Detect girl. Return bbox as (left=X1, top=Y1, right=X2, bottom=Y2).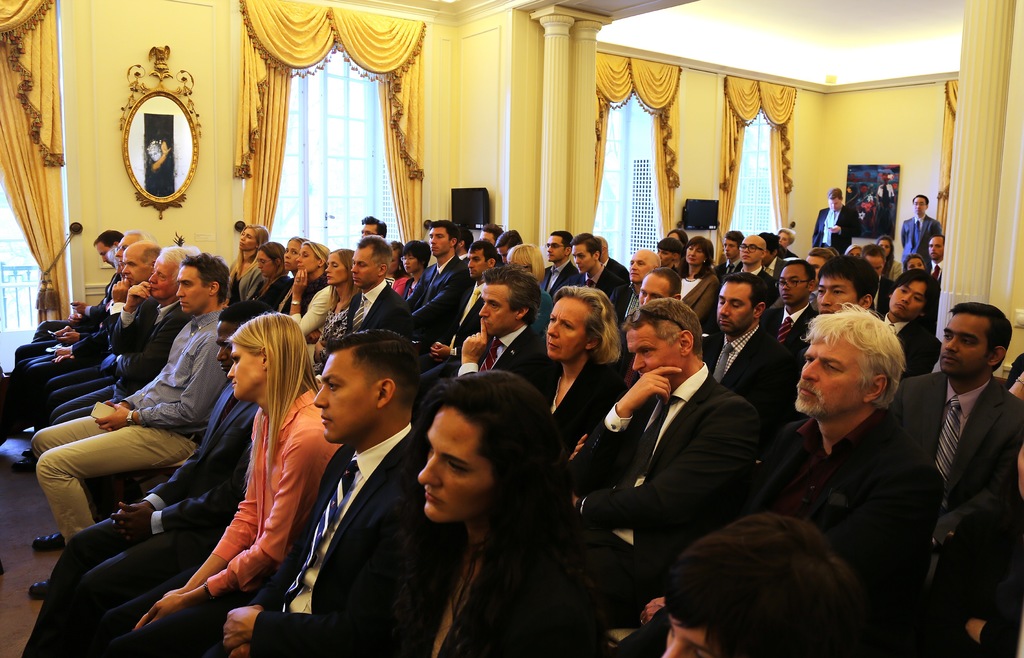
(left=228, top=229, right=282, bottom=287).
